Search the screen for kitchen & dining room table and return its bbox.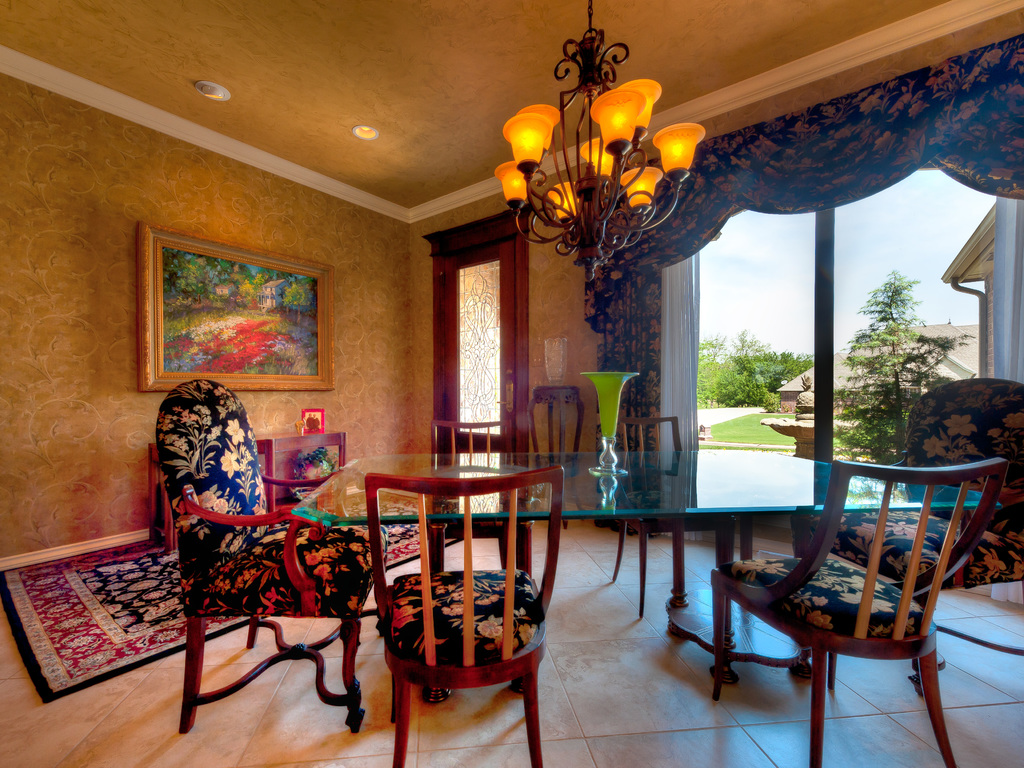
Found: left=156, top=374, right=1023, bottom=767.
